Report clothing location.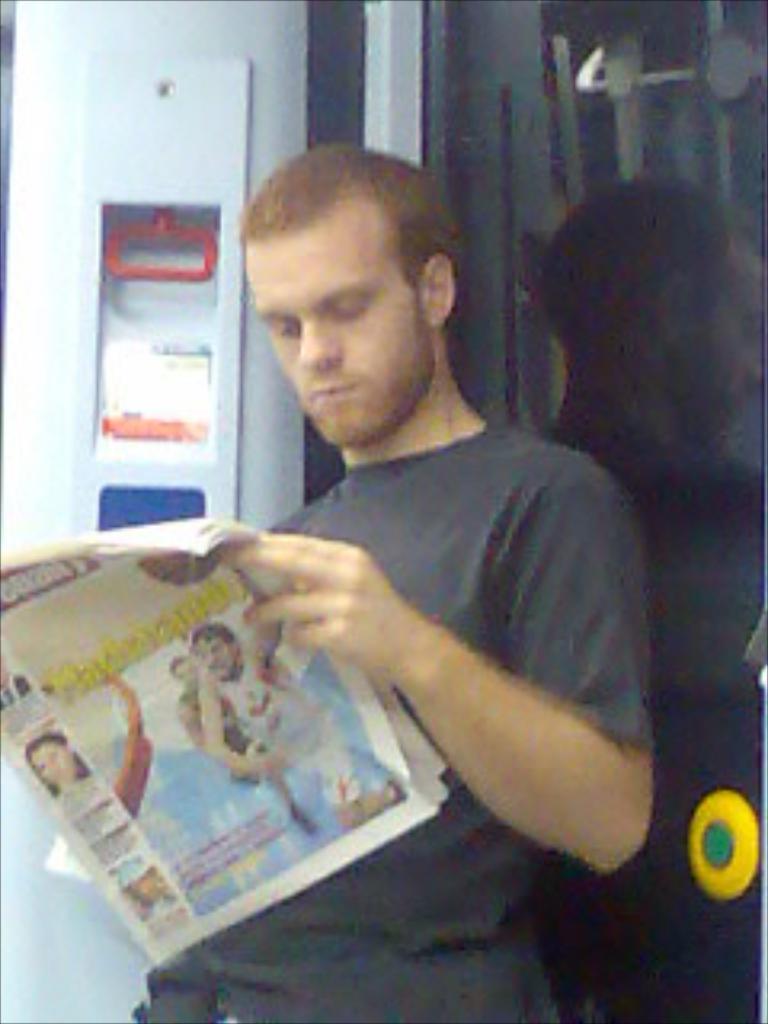
Report: <region>131, 416, 650, 1018</region>.
